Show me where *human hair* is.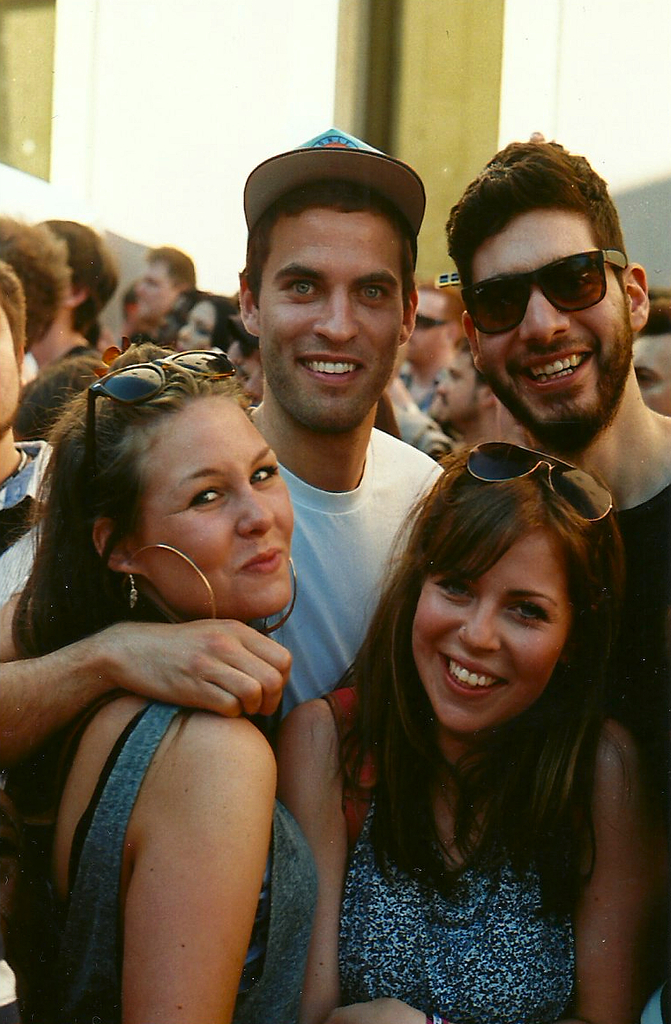
*human hair* is at bbox=[379, 424, 623, 891].
